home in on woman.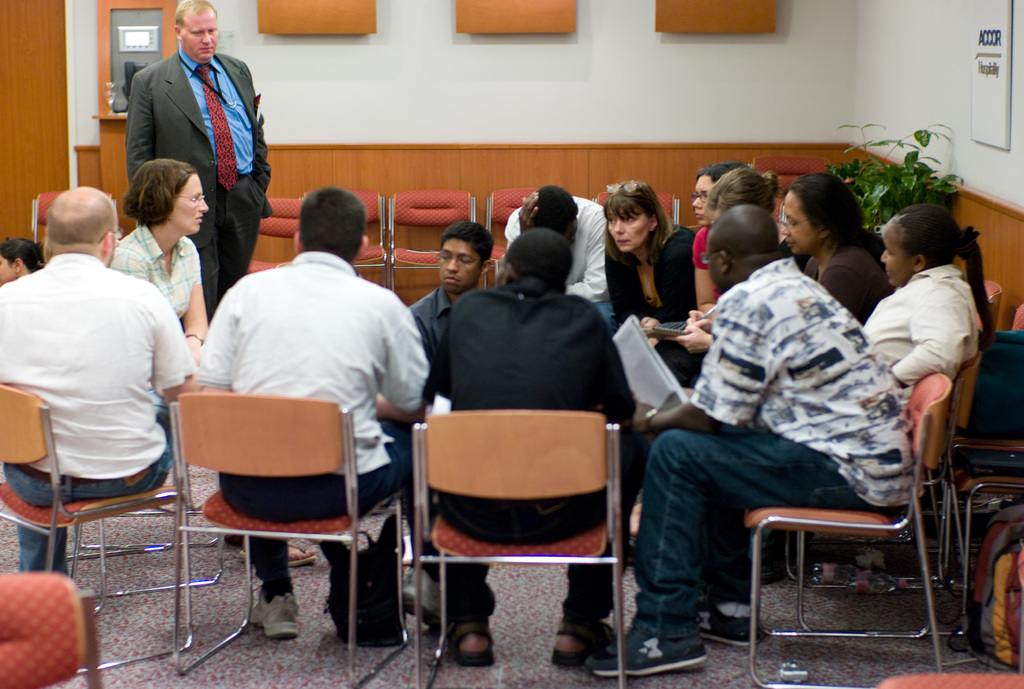
Homed in at Rect(597, 204, 689, 317).
